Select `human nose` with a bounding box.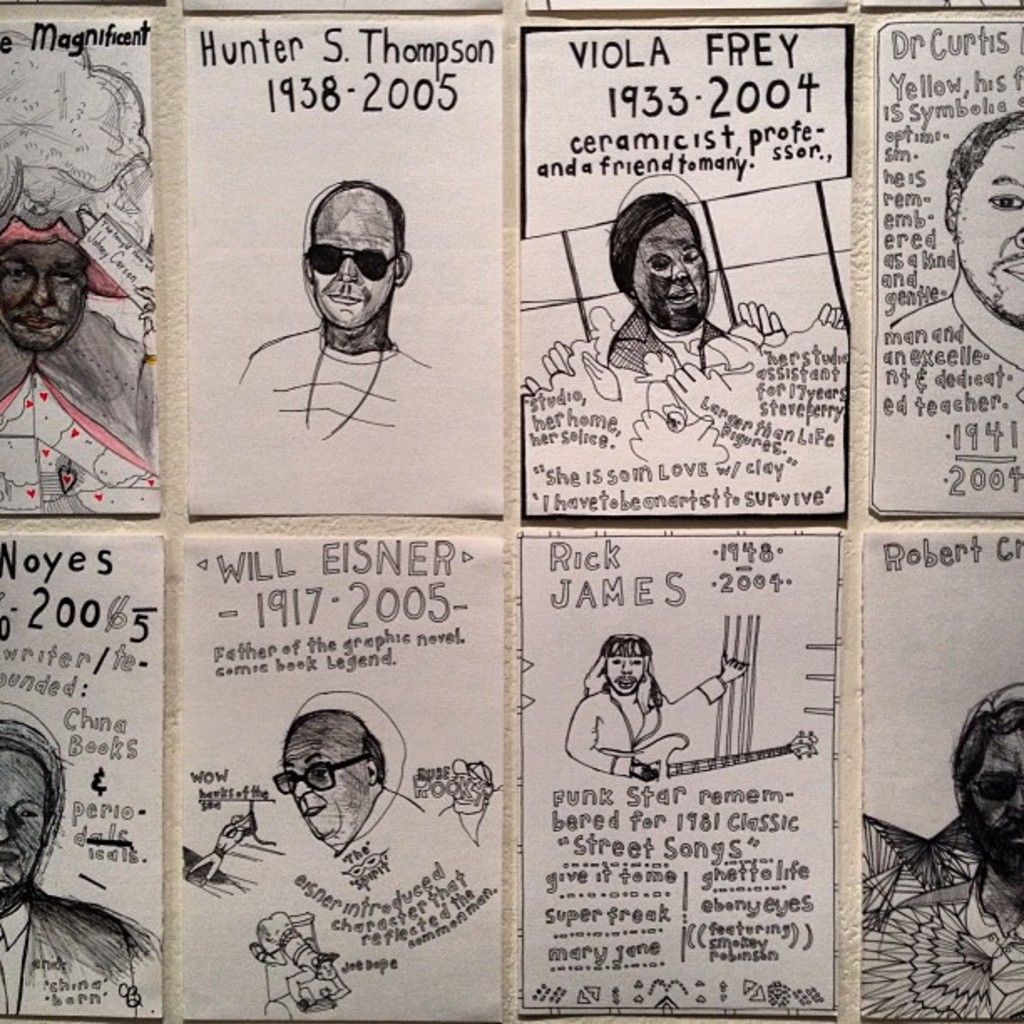
(0, 815, 12, 837).
